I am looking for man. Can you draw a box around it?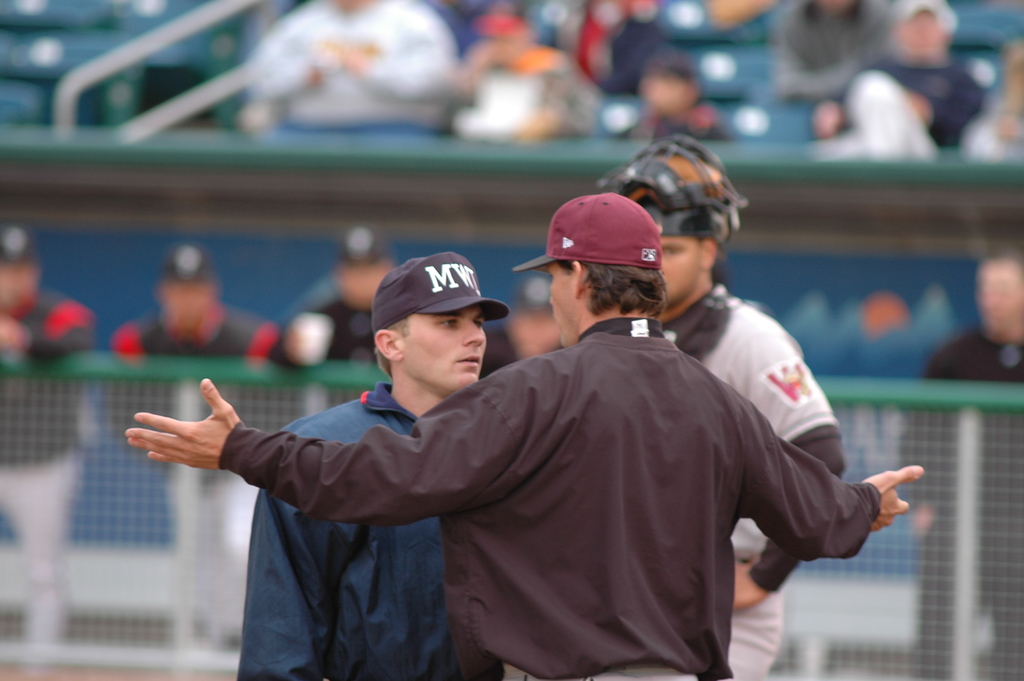
Sure, the bounding box is detection(104, 242, 271, 452).
